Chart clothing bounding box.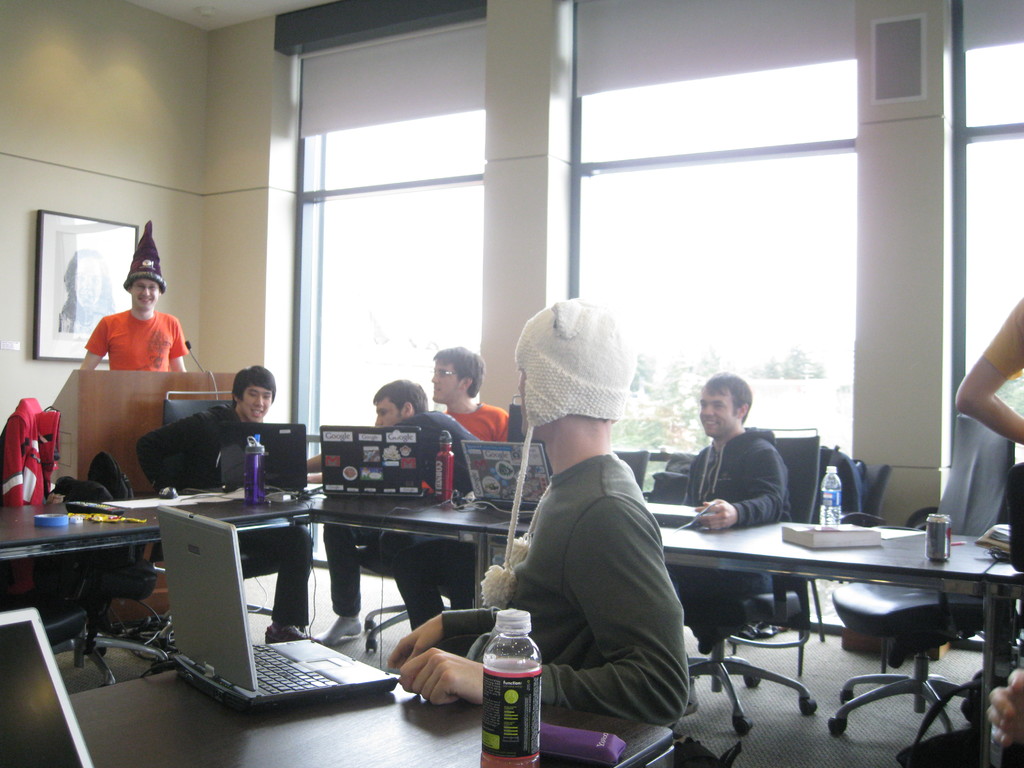
Charted: region(323, 405, 495, 630).
